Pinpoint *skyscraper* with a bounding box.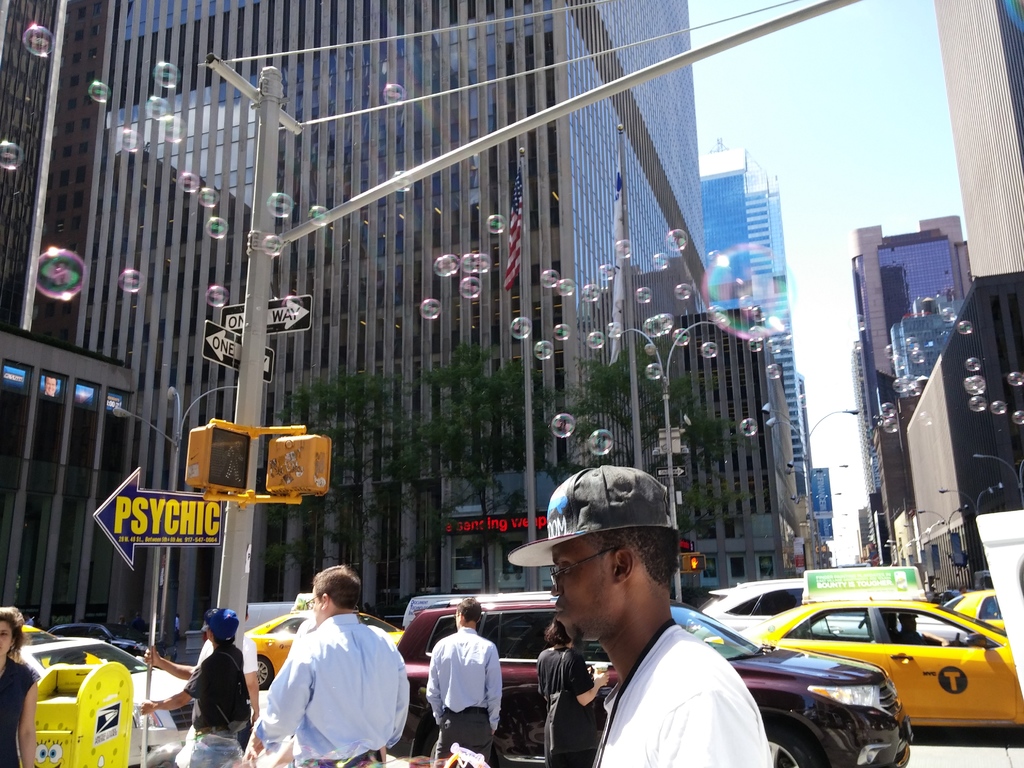
region(689, 145, 809, 500).
